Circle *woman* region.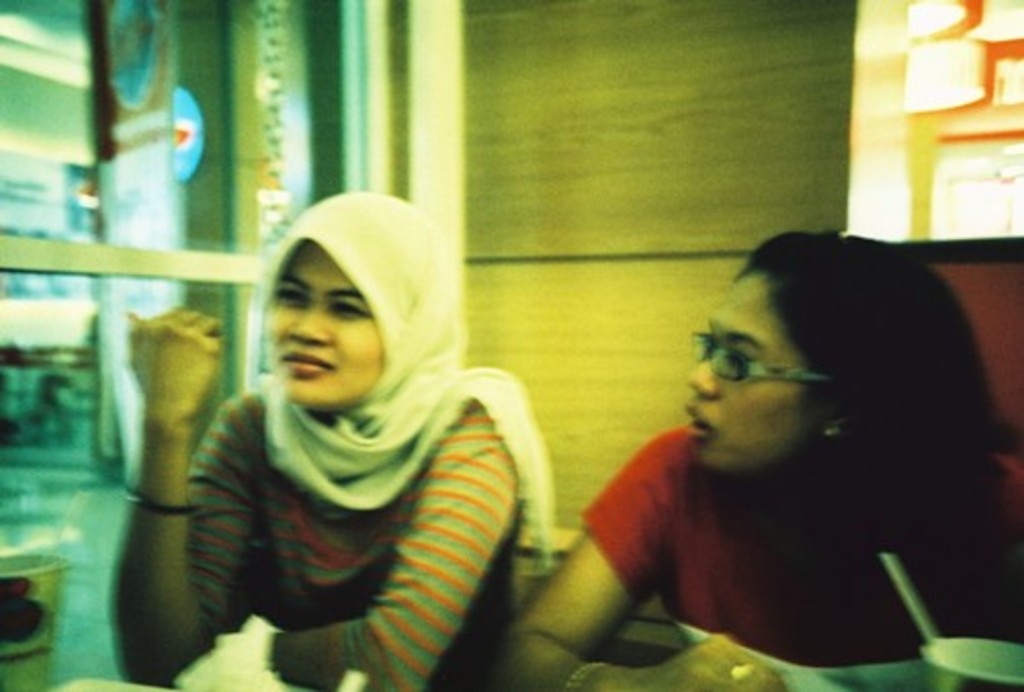
Region: pyautogui.locateOnScreen(152, 194, 569, 682).
